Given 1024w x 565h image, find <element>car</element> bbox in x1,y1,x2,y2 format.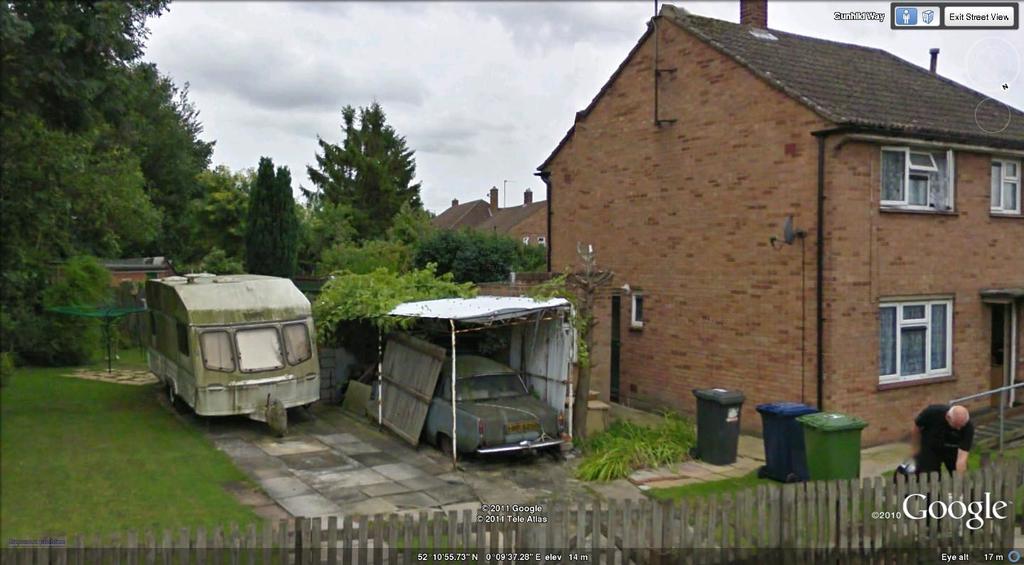
124,260,328,438.
